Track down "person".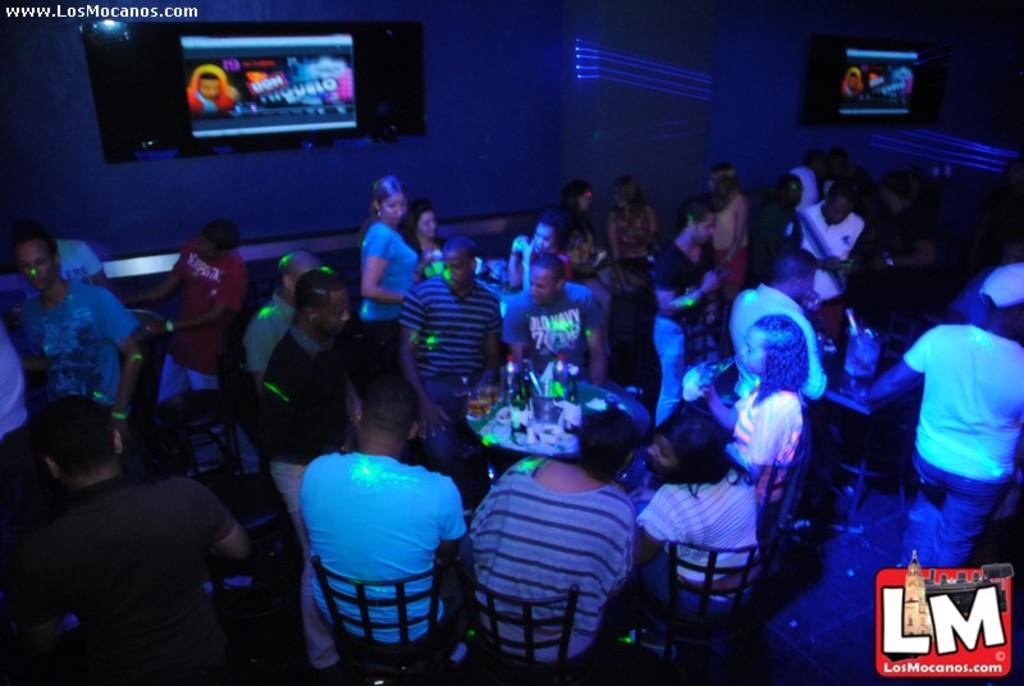
Tracked to <region>644, 191, 727, 438</region>.
